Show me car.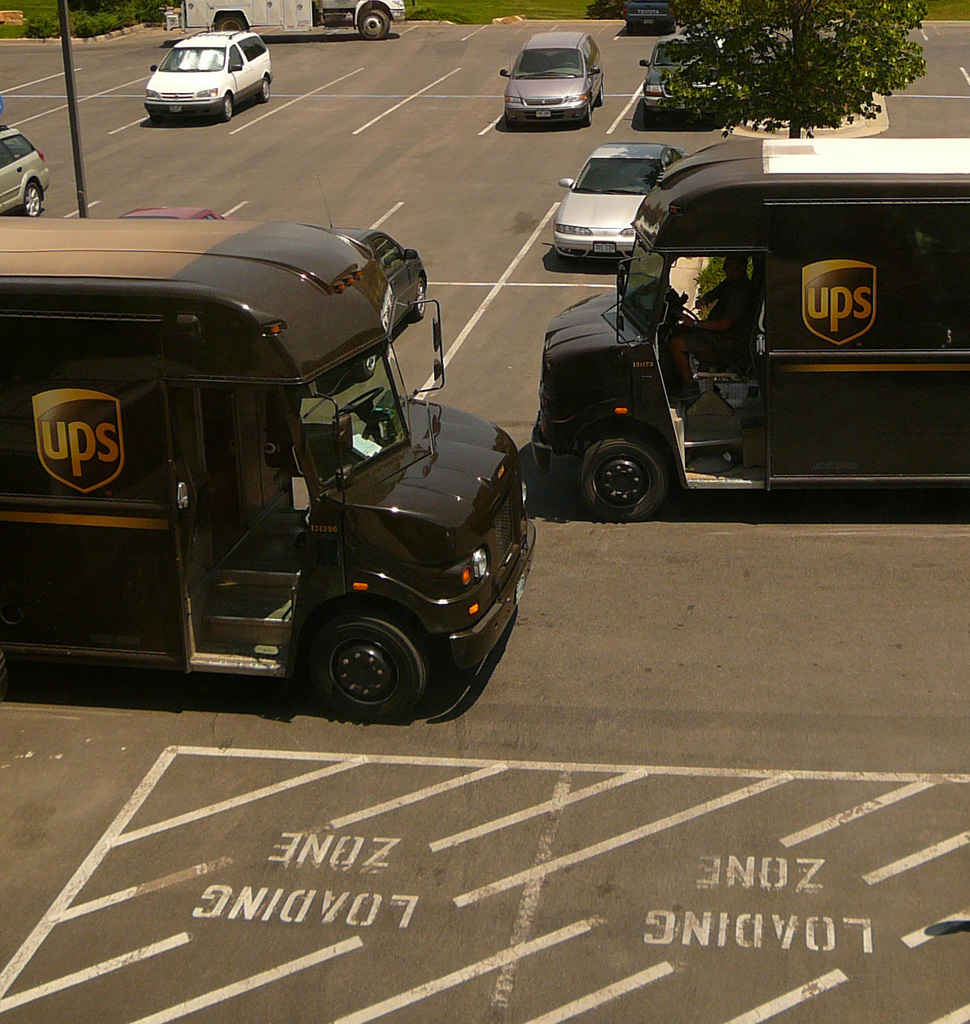
car is here: [500,30,605,117].
